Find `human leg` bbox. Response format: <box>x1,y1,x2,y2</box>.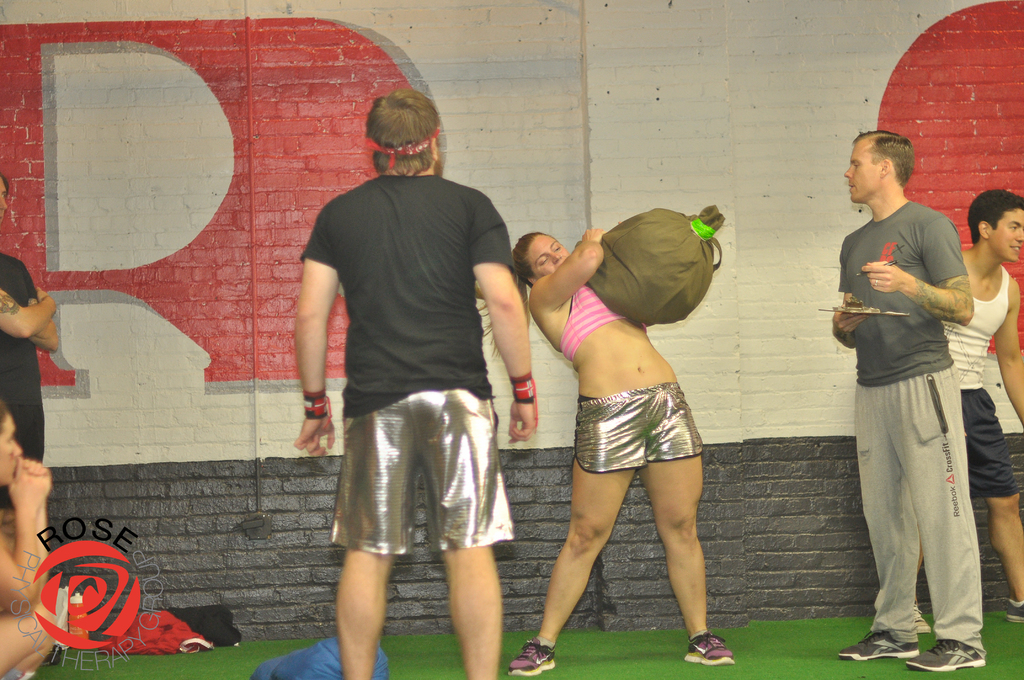
<box>333,411,399,679</box>.
